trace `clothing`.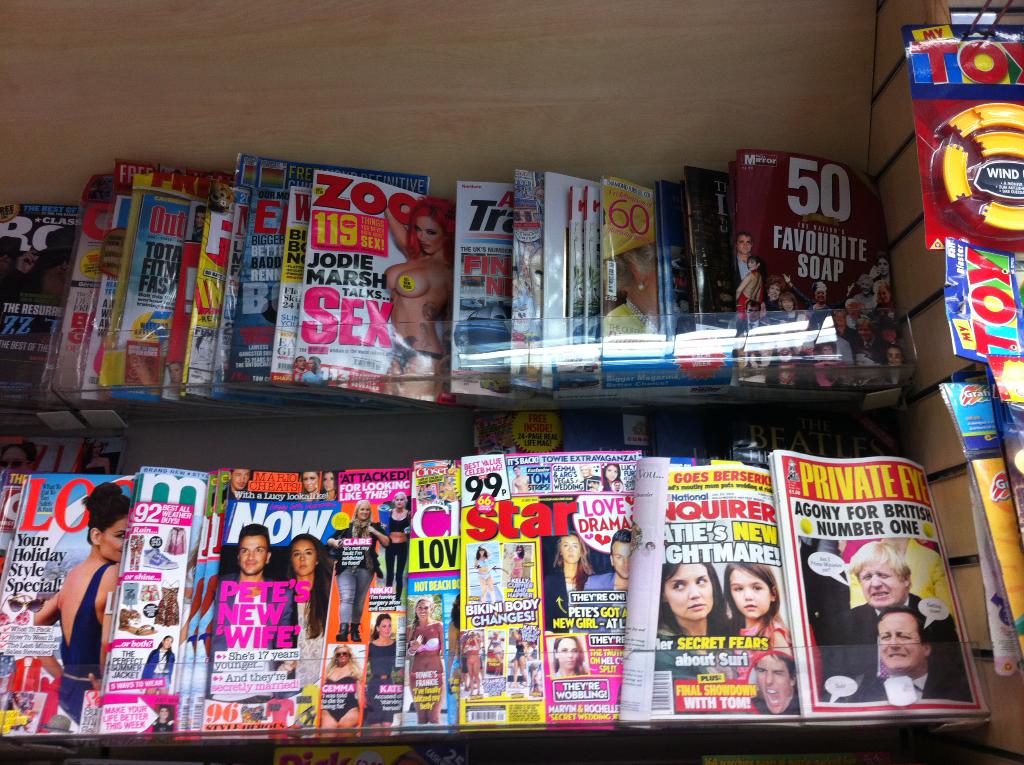
Traced to (330,518,384,623).
